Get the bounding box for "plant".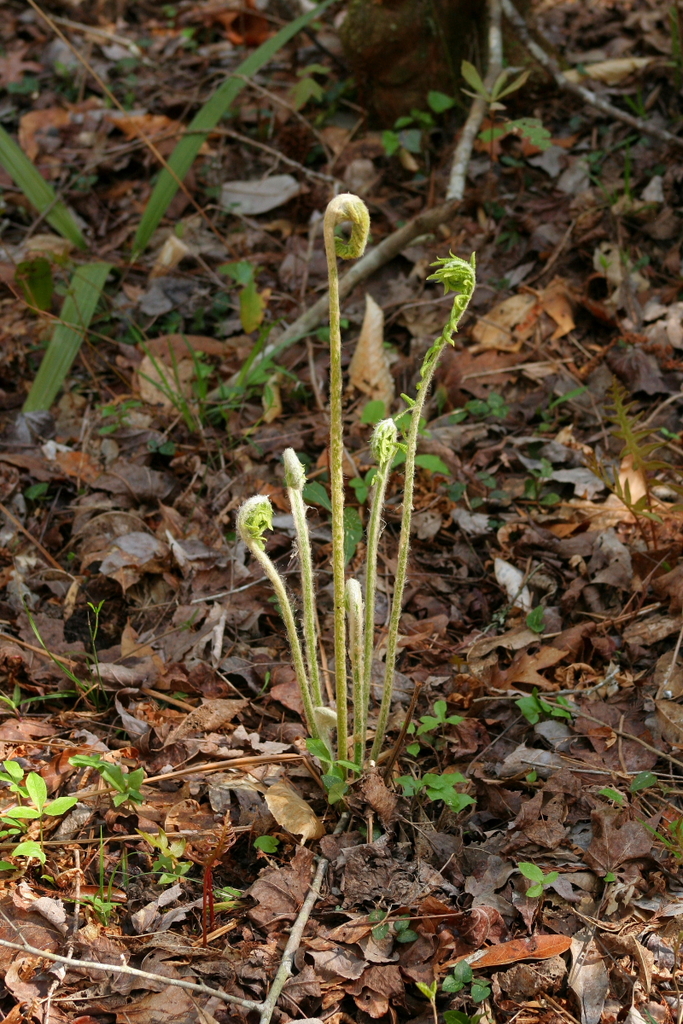
l=455, t=57, r=529, b=180.
